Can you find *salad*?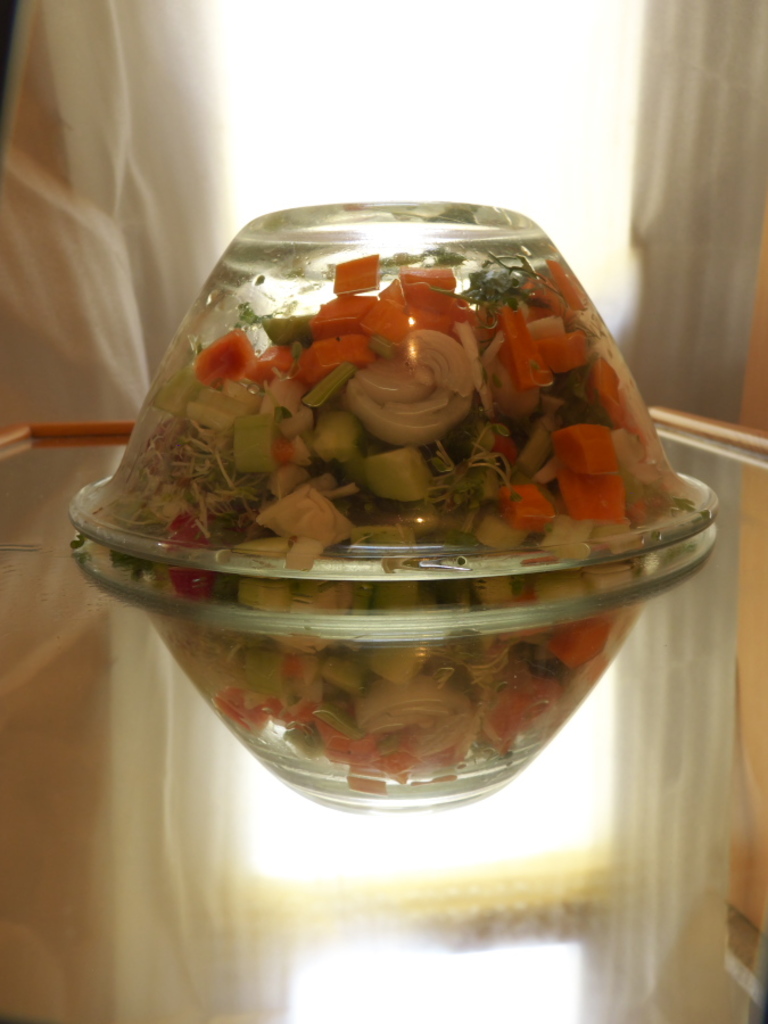
Yes, bounding box: 81:255:733:818.
